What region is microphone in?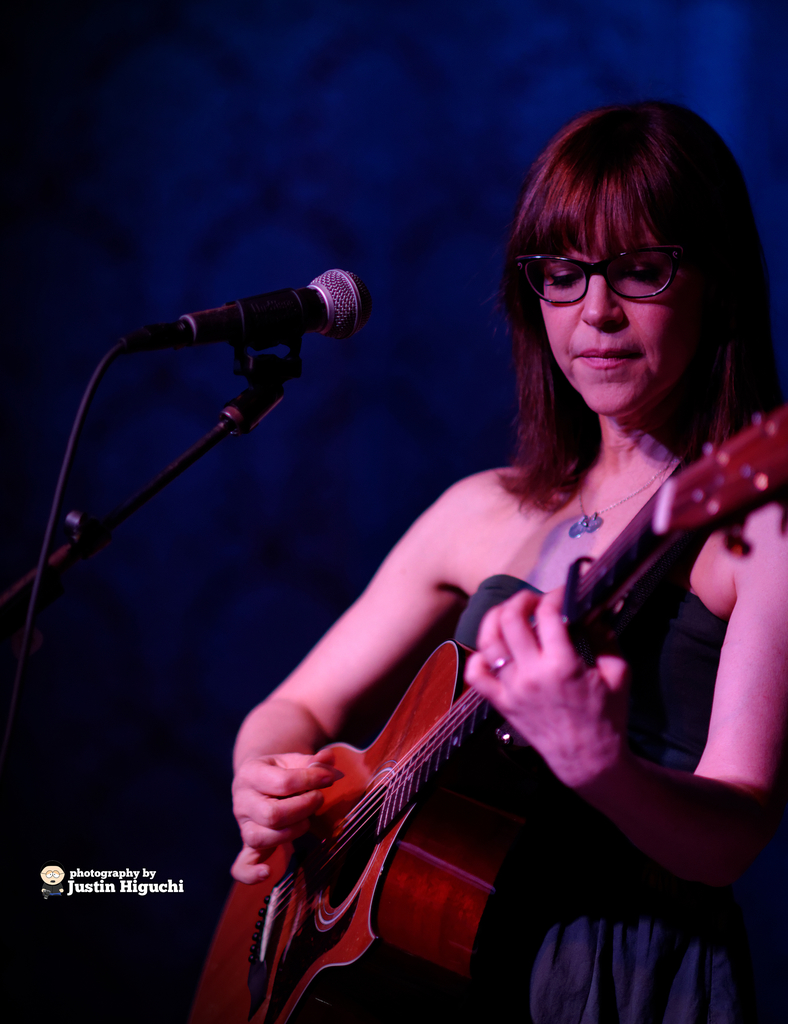
176/266/372/346.
